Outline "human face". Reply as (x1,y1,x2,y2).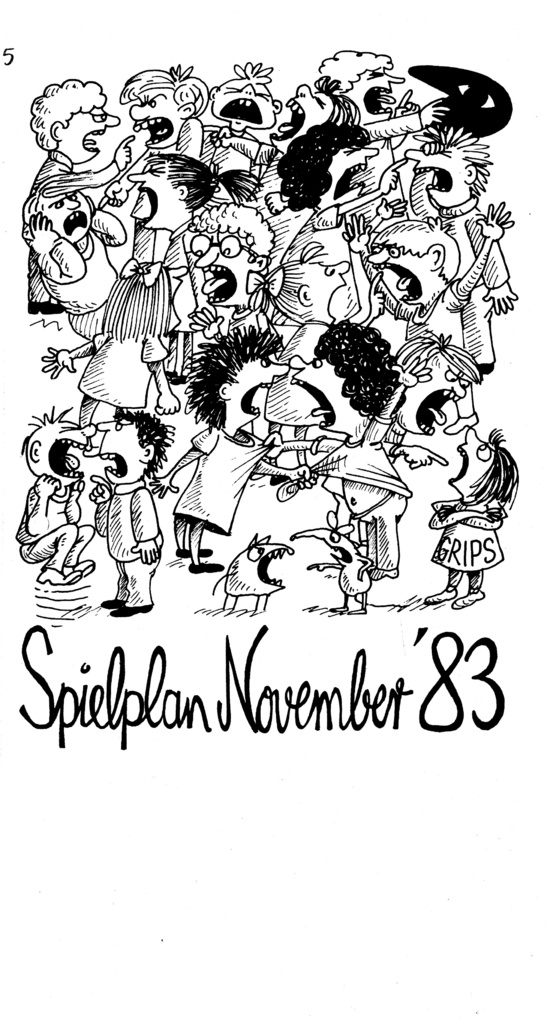
(216,74,272,127).
